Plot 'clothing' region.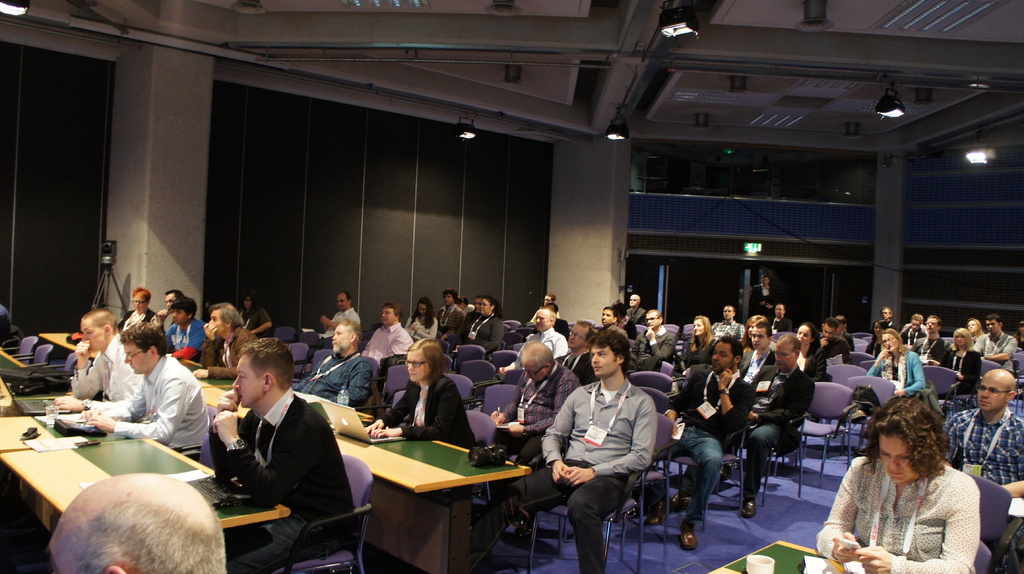
Plotted at BBox(740, 346, 776, 381).
